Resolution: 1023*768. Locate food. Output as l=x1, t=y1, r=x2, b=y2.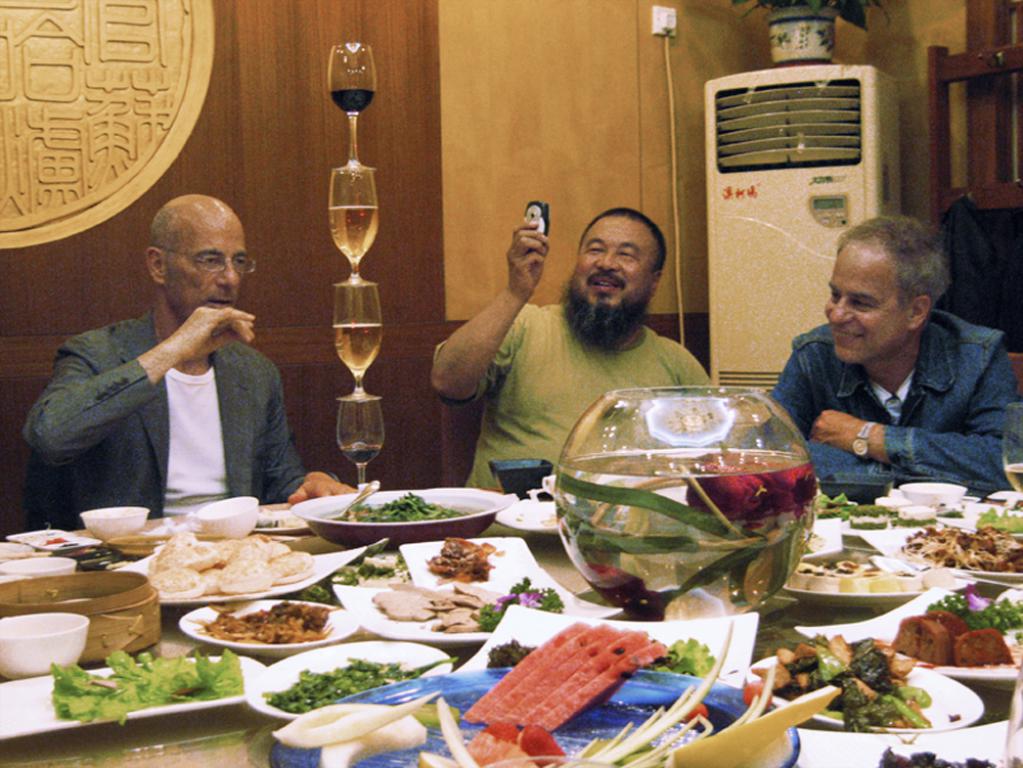
l=40, t=533, r=72, b=549.
